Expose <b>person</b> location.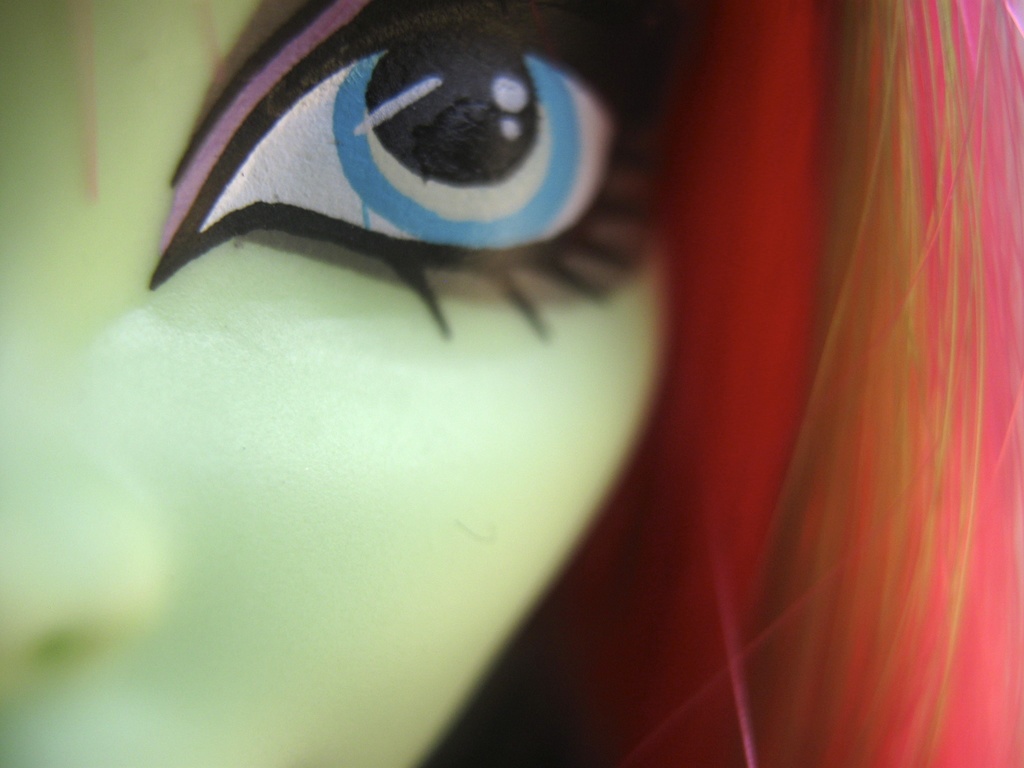
Exposed at left=0, top=0, right=1023, bottom=767.
